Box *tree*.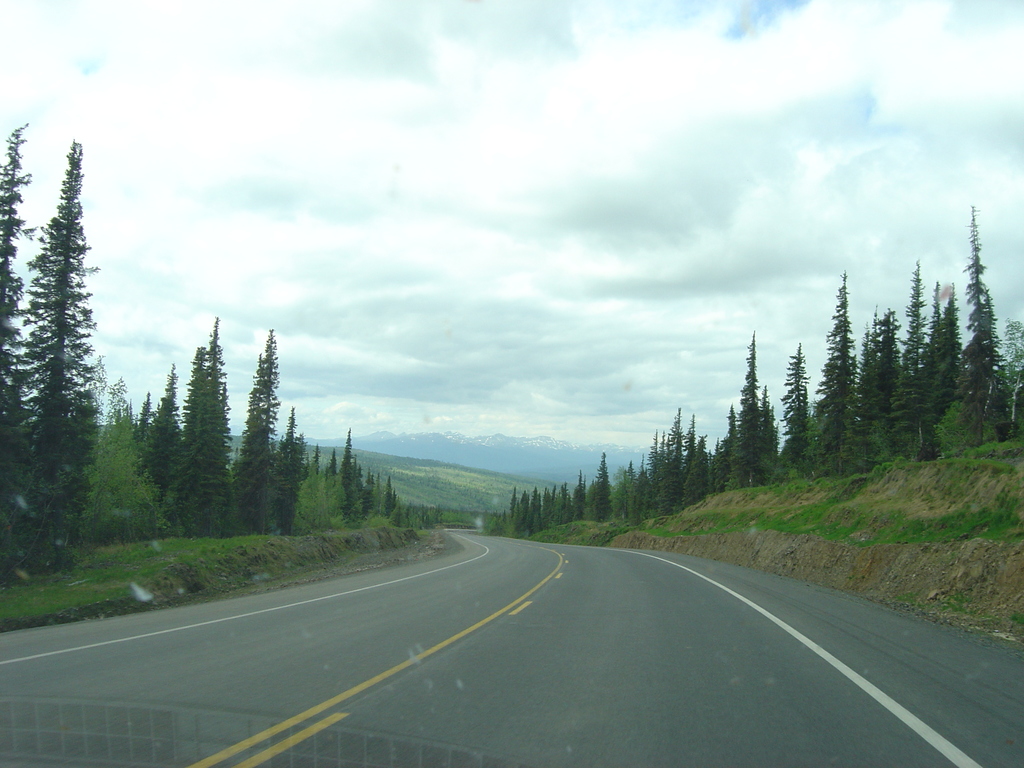
[0,119,108,583].
